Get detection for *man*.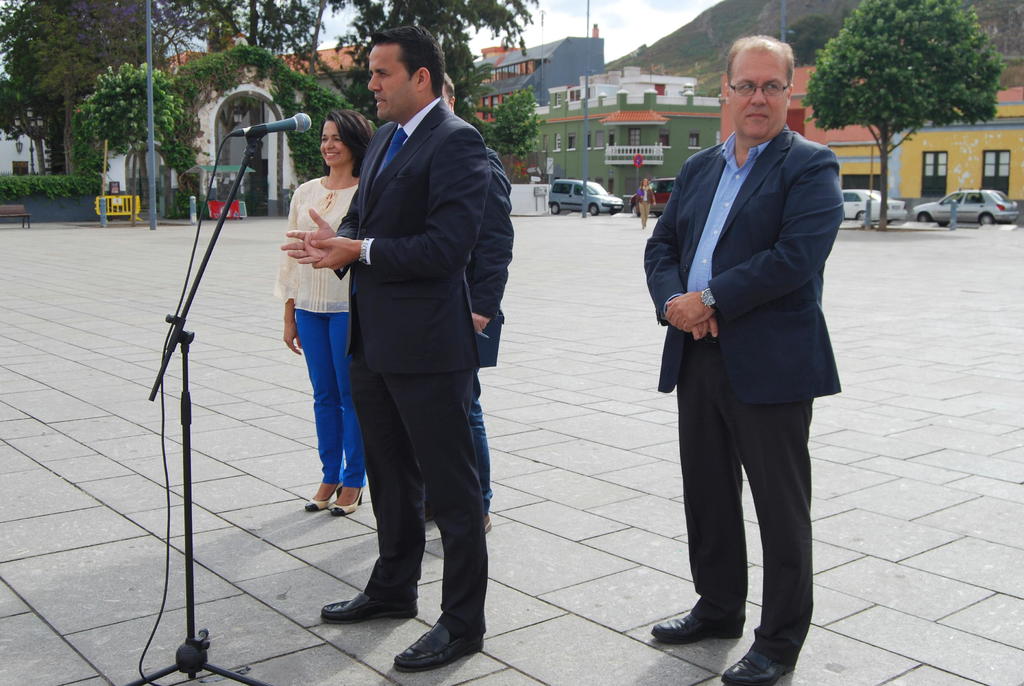
Detection: rect(640, 35, 846, 685).
